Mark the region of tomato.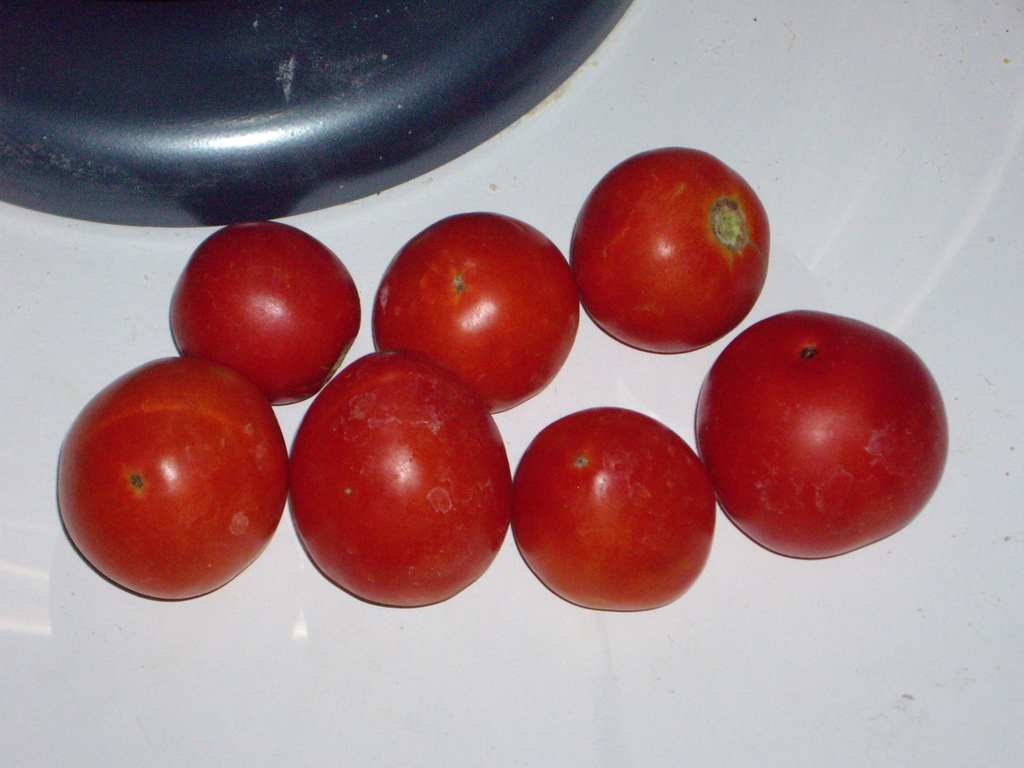
Region: left=275, top=357, right=516, bottom=615.
